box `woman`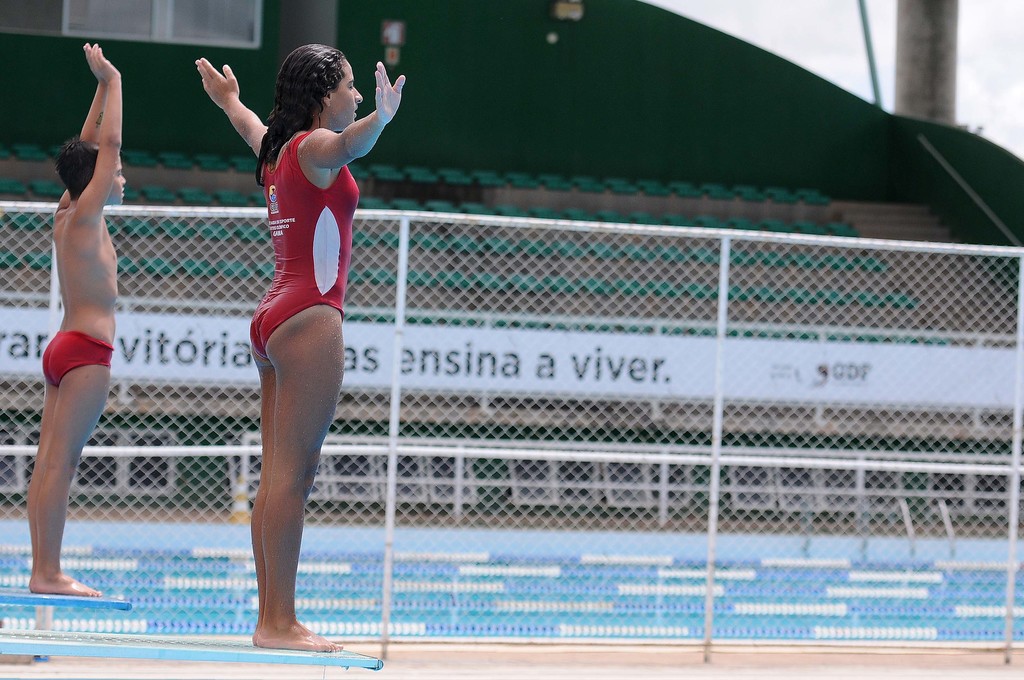
box(183, 3, 354, 649)
